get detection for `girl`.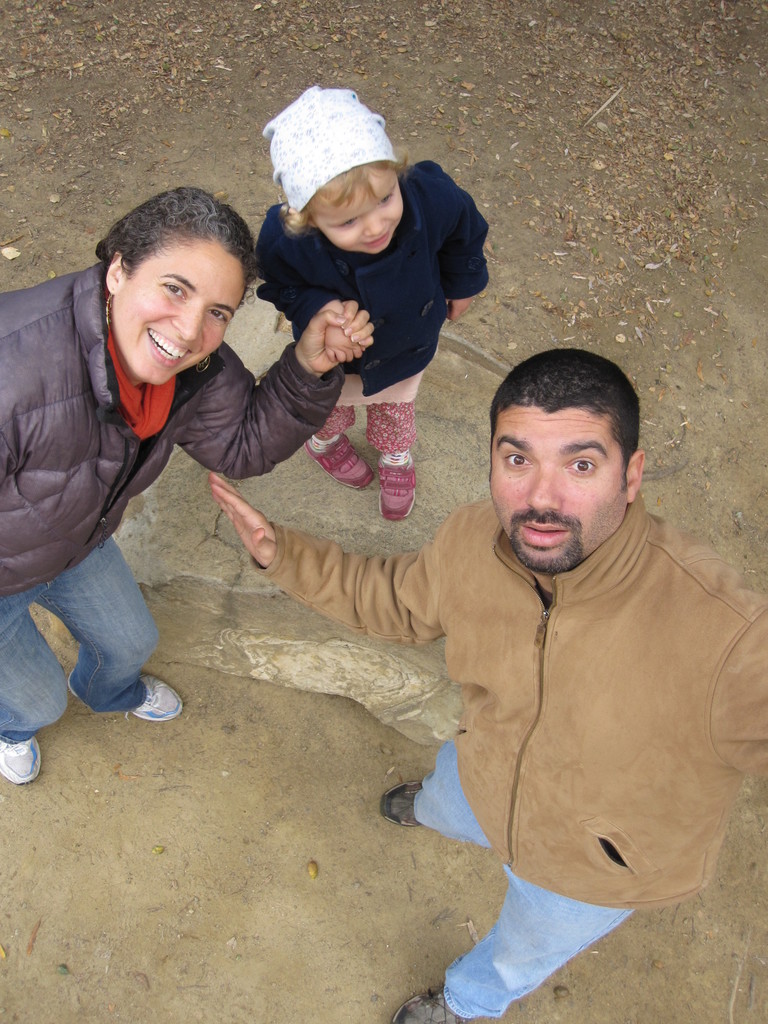
Detection: box=[250, 83, 492, 518].
